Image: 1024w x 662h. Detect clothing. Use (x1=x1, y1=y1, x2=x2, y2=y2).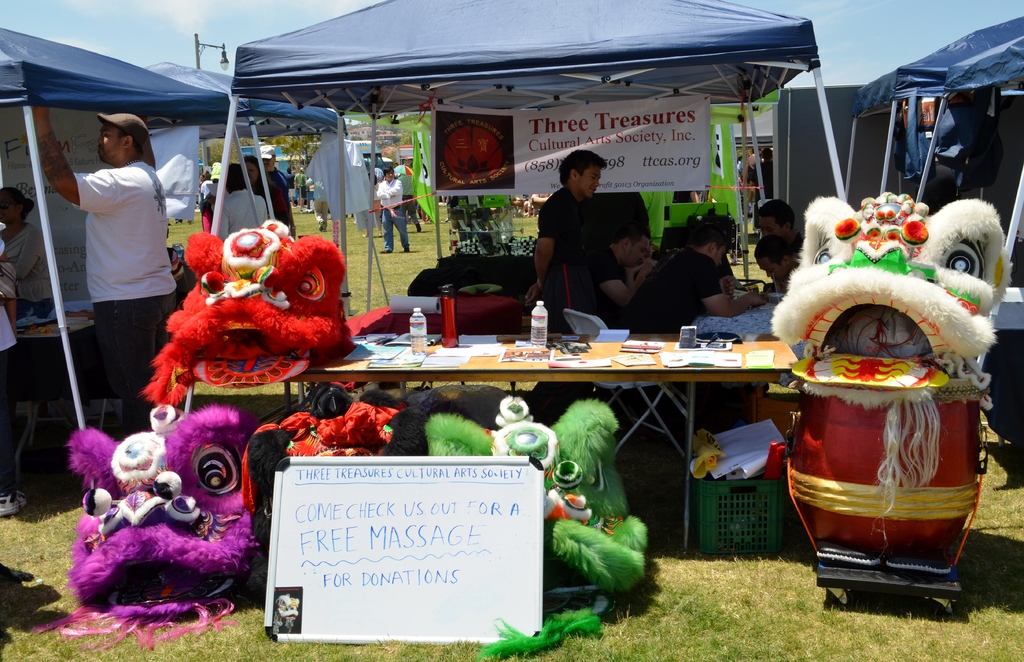
(x1=72, y1=166, x2=186, y2=400).
